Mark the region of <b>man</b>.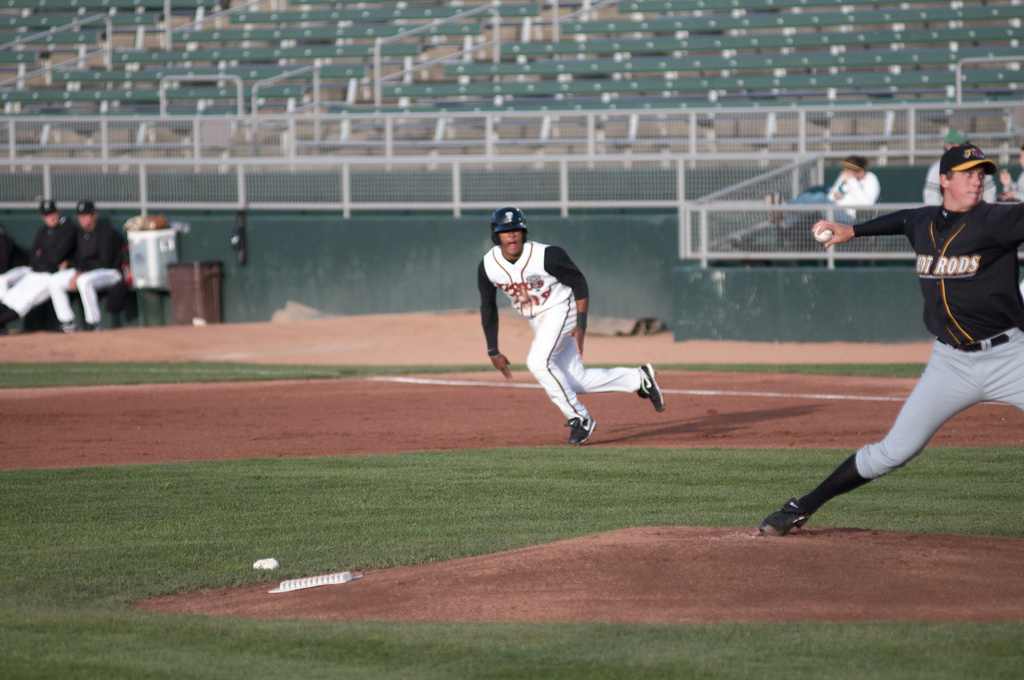
Region: bbox=[795, 150, 1016, 550].
